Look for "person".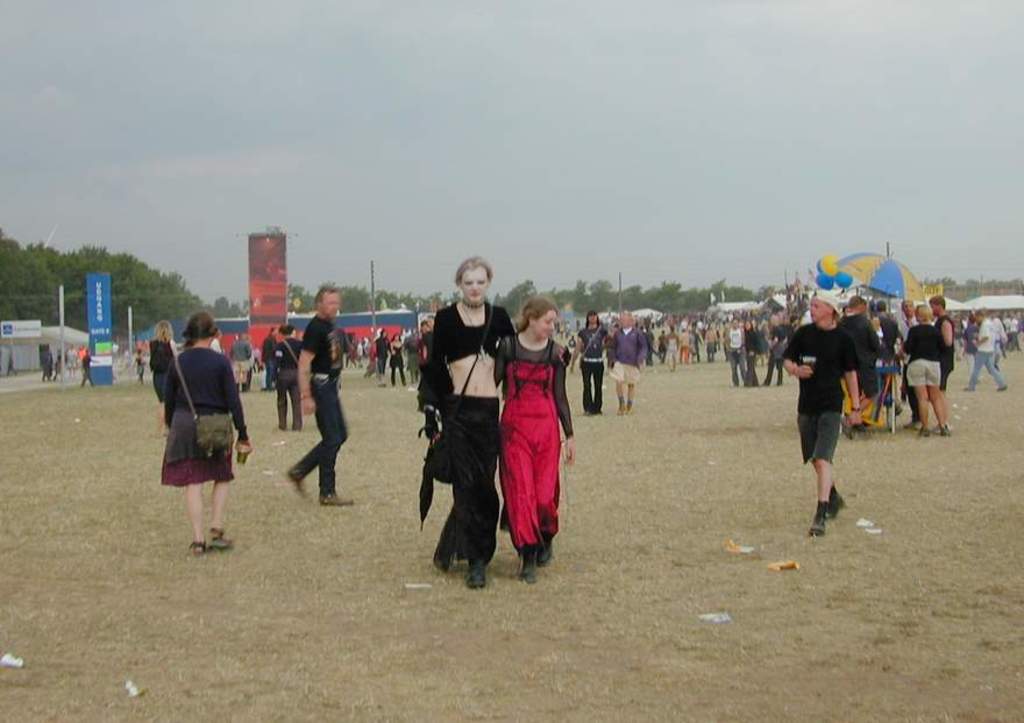
Found: (798,271,879,555).
